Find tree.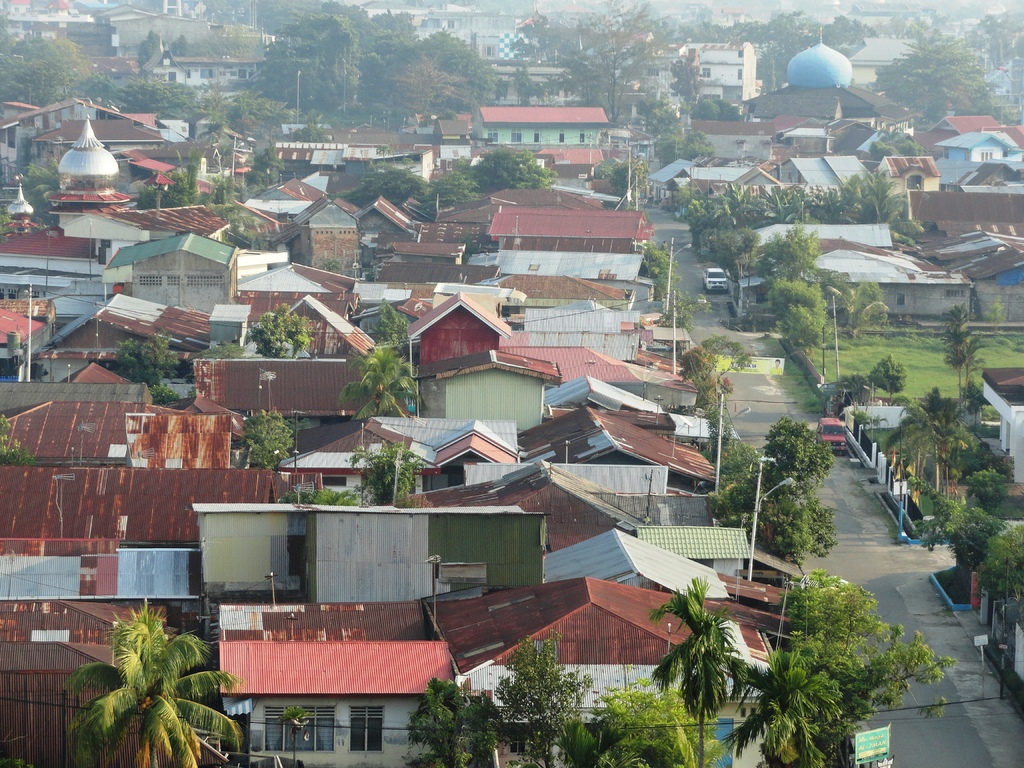
{"left": 850, "top": 35, "right": 1021, "bottom": 138}.
